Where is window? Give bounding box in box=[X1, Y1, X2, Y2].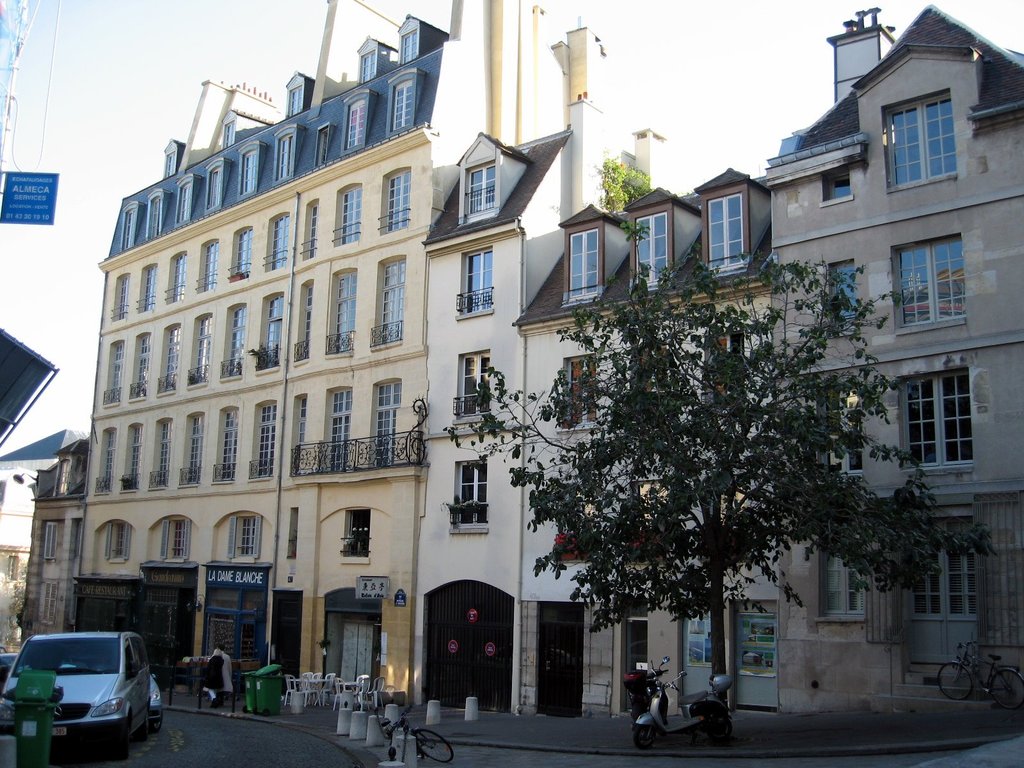
box=[283, 86, 304, 119].
